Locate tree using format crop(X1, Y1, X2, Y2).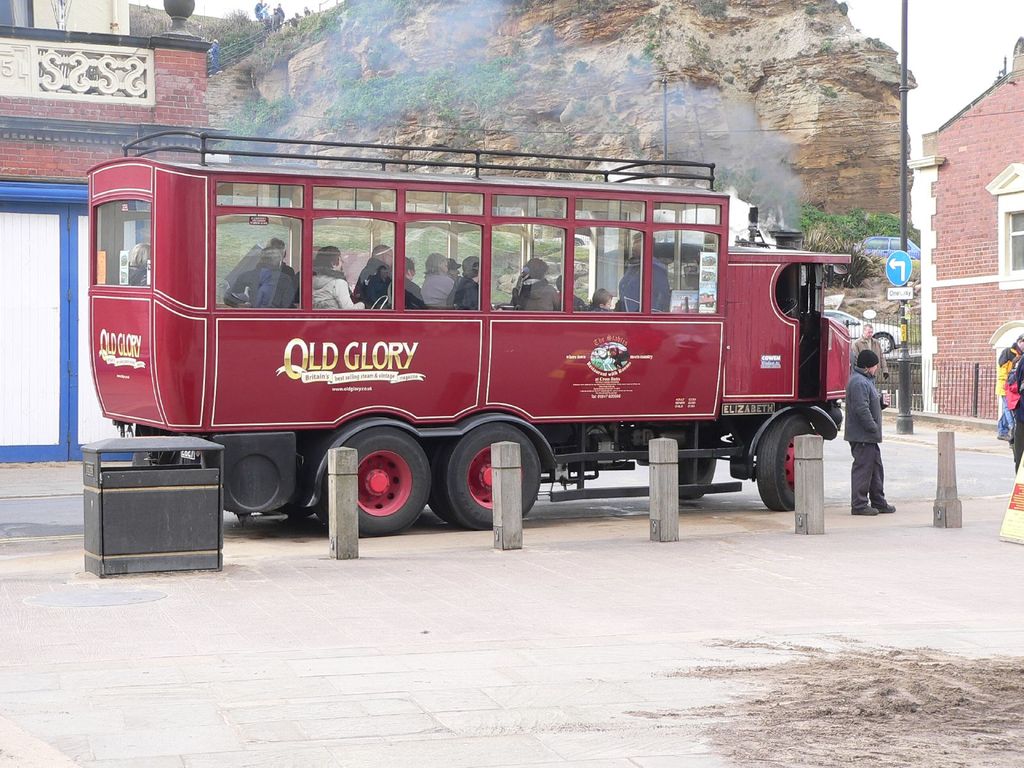
crop(214, 5, 260, 61).
